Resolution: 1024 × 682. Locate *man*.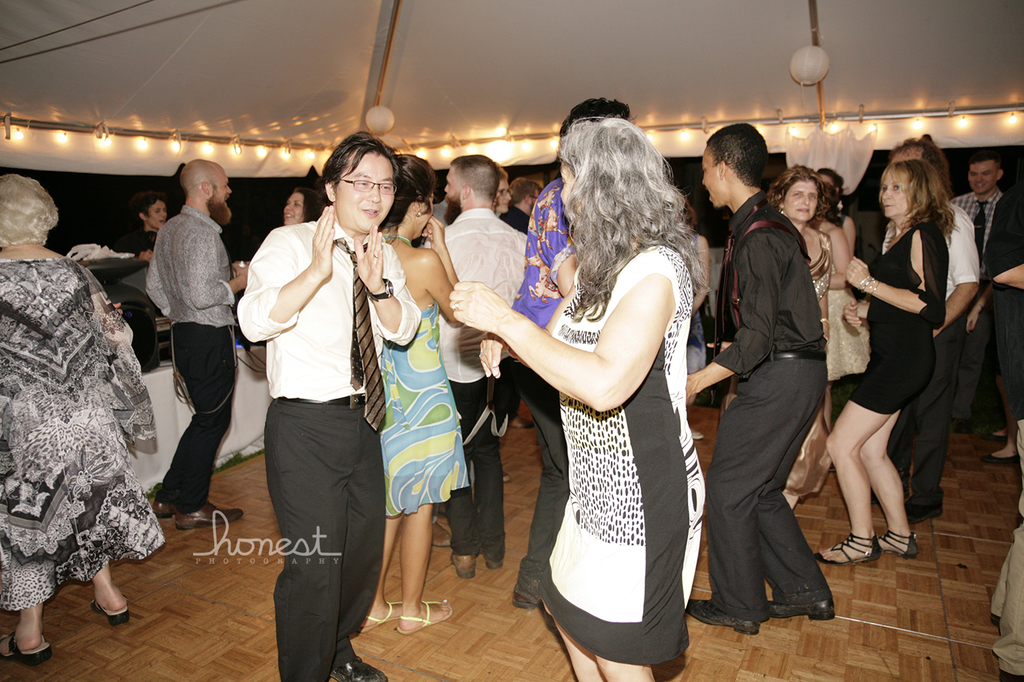
locate(680, 123, 835, 636).
